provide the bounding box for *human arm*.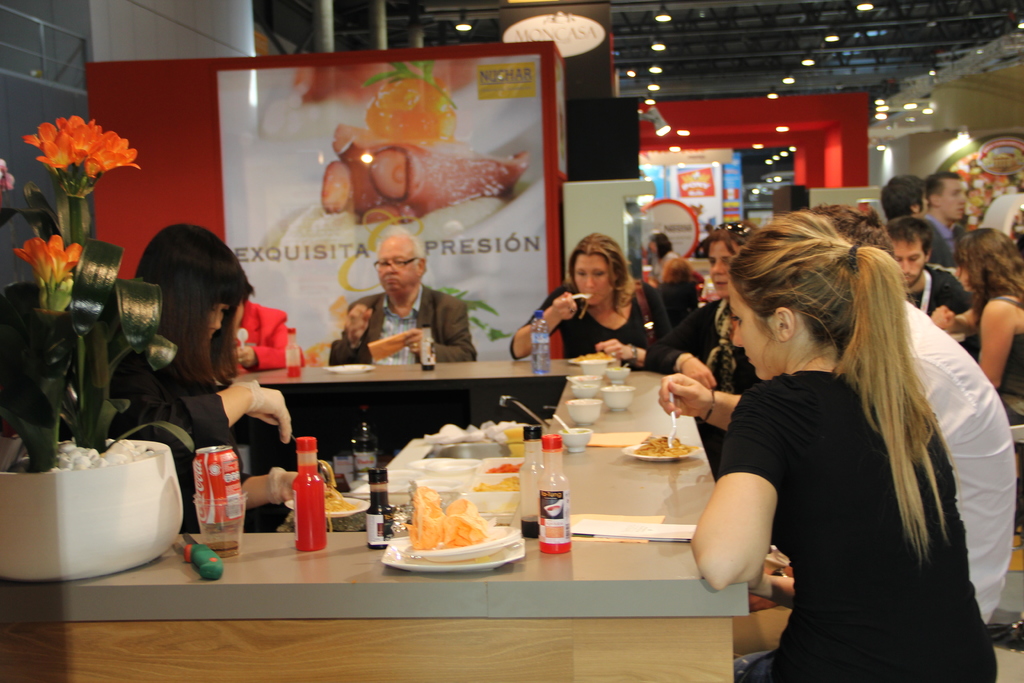
(234, 313, 305, 371).
